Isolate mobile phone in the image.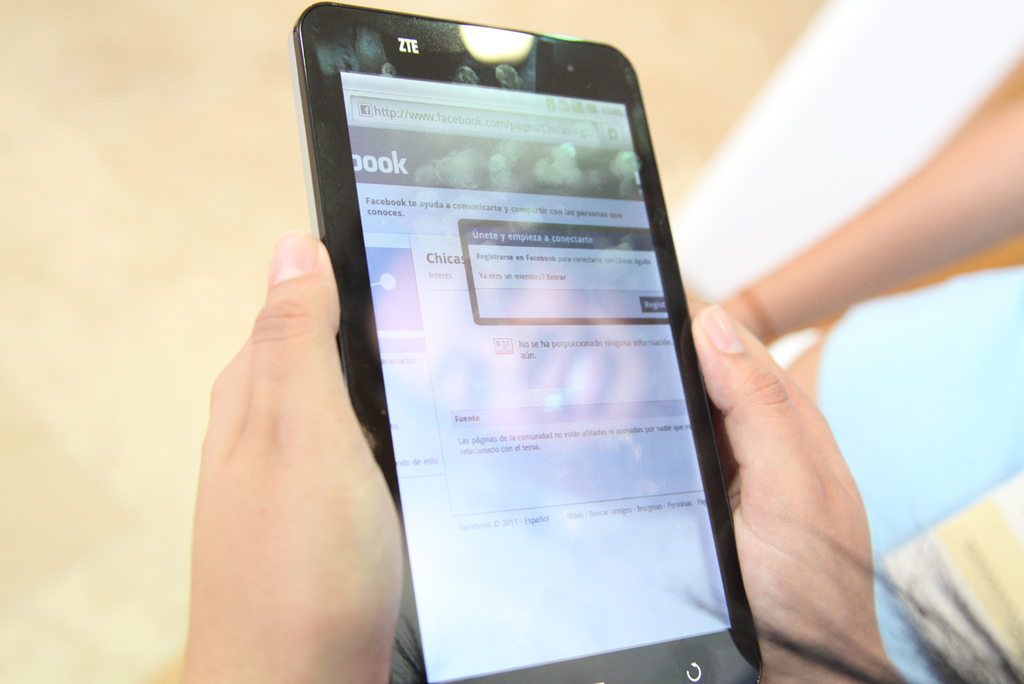
Isolated region: locate(290, 0, 755, 676).
